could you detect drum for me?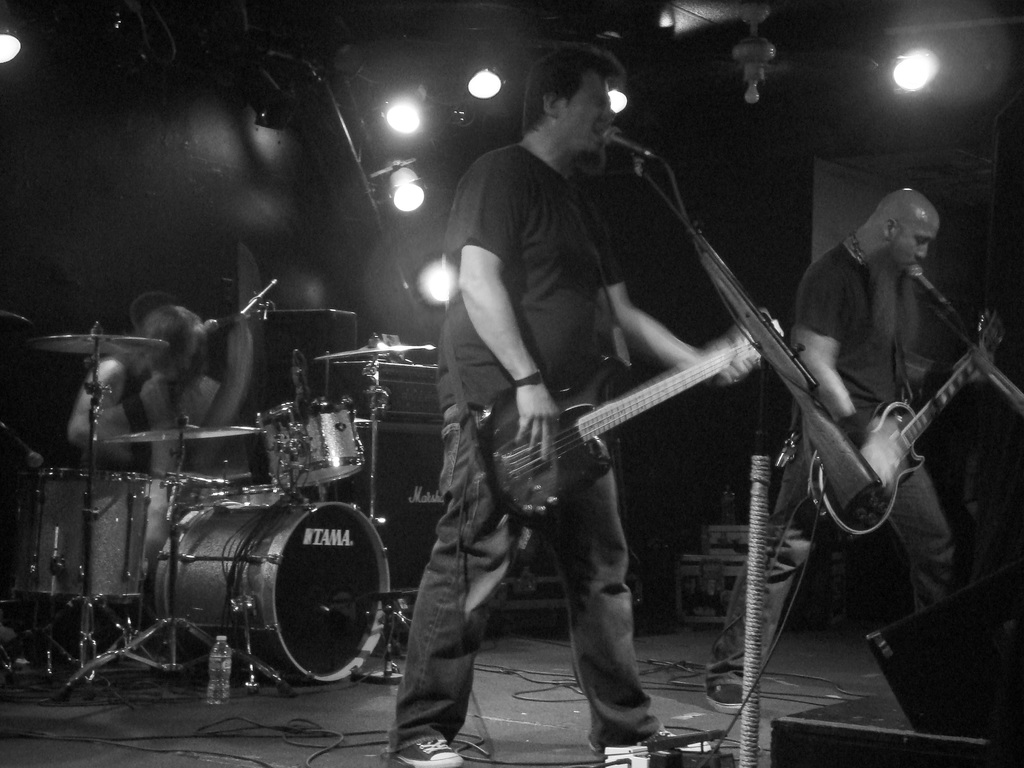
Detection result: <bbox>179, 465, 257, 505</bbox>.
